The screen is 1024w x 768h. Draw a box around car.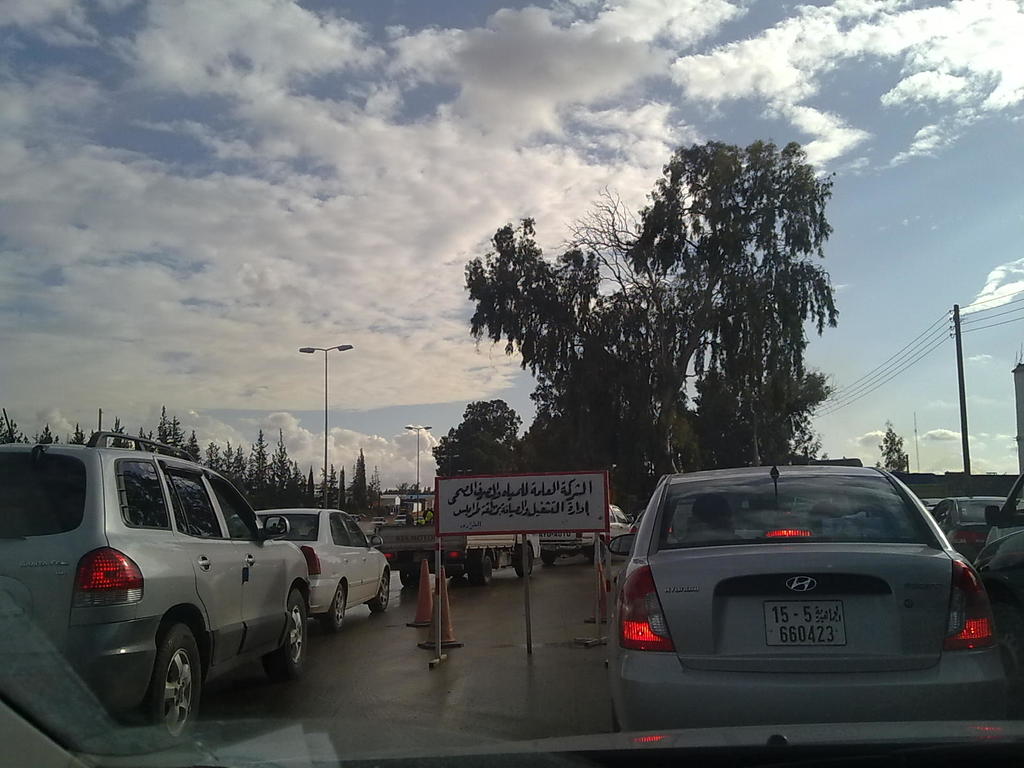
(left=919, top=495, right=943, bottom=511).
